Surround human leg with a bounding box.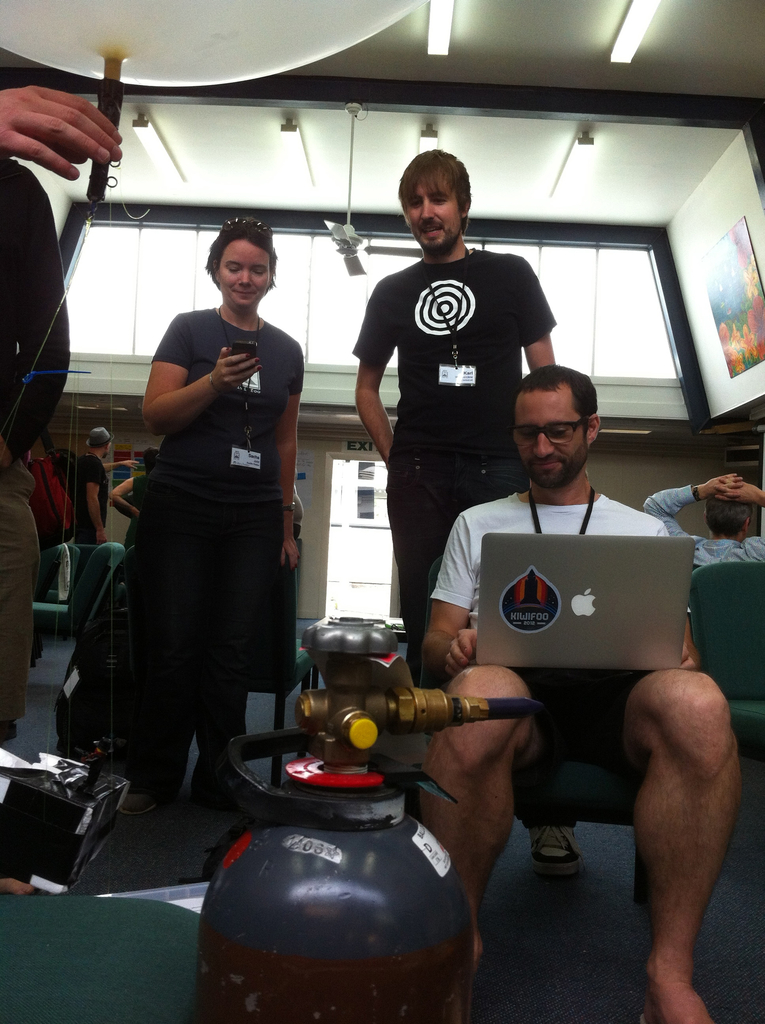
[413, 662, 530, 965].
